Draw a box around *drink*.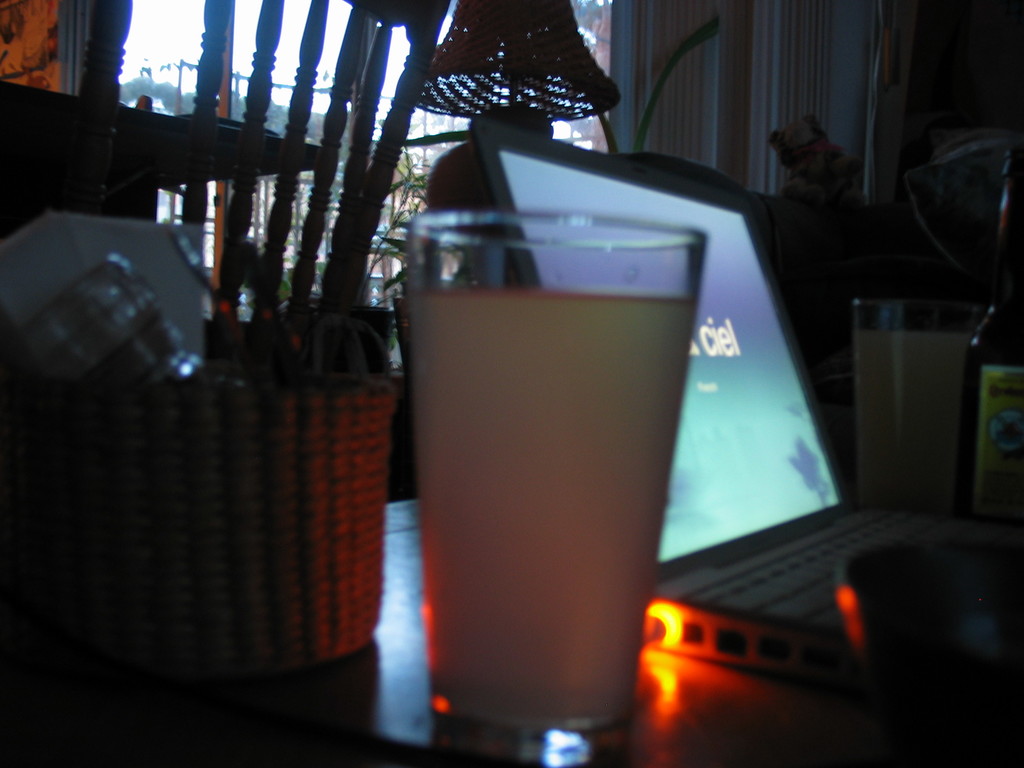
857 333 969 516.
